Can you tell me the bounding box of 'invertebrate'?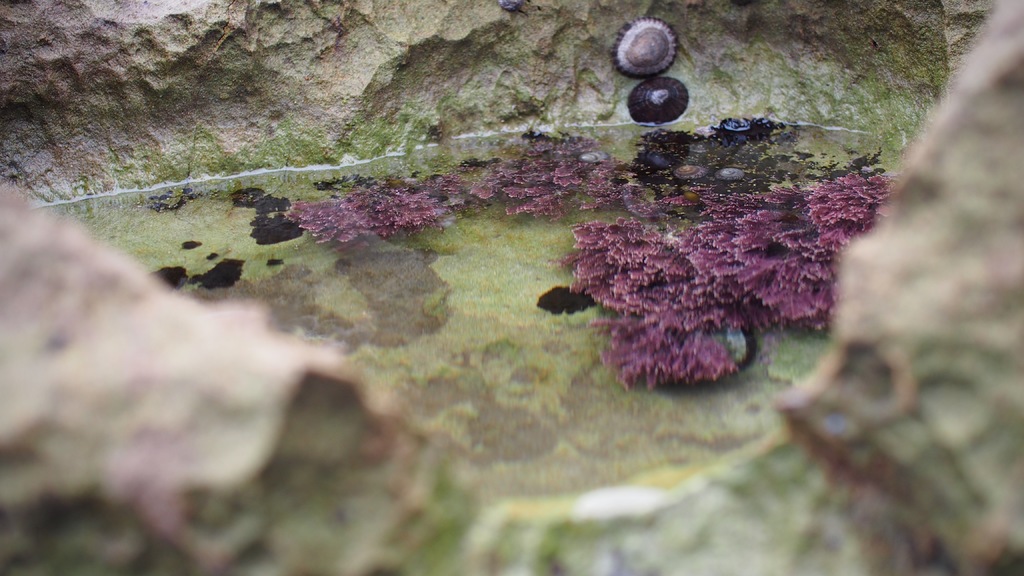
BBox(607, 12, 680, 78).
